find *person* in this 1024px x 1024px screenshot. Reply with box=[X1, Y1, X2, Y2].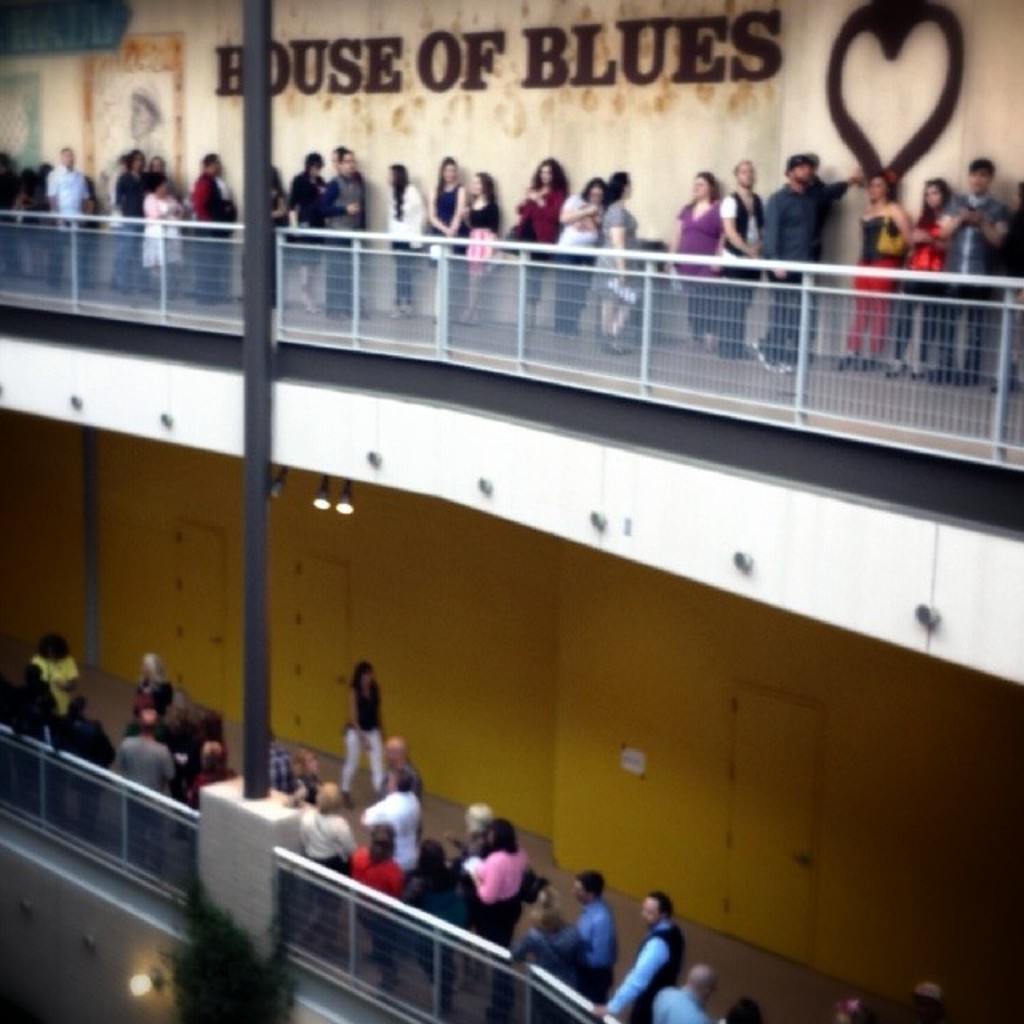
box=[454, 154, 507, 328].
